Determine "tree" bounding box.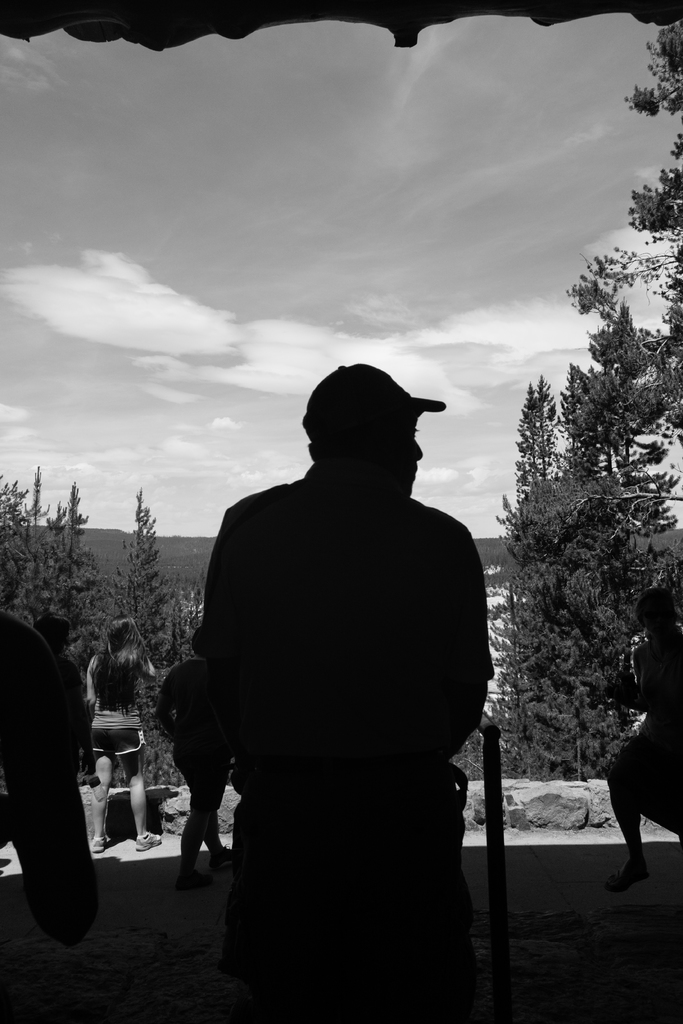
Determined: region(506, 166, 674, 760).
